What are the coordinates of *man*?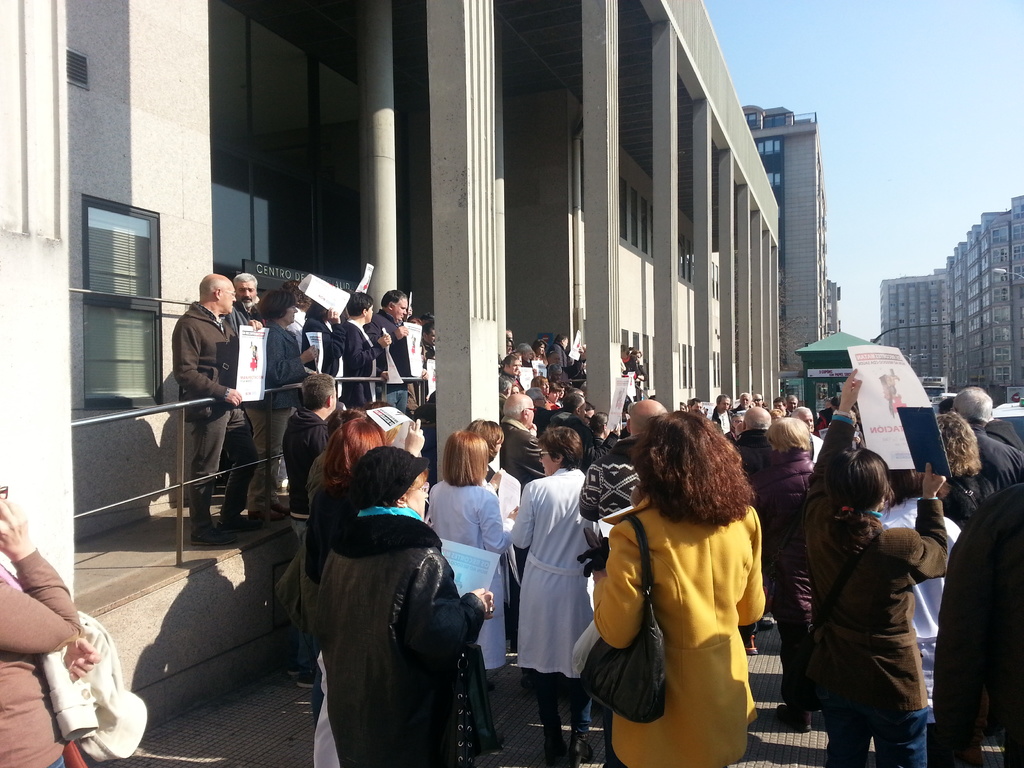
BBox(546, 333, 579, 385).
